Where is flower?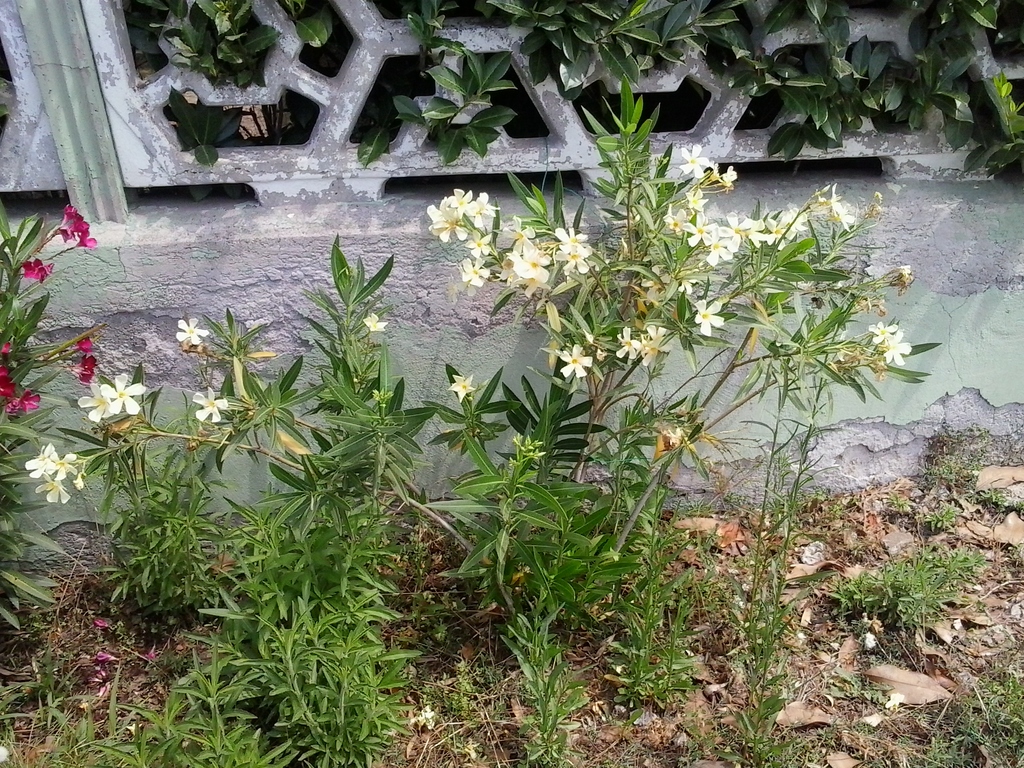
[left=867, top=317, right=897, bottom=344].
